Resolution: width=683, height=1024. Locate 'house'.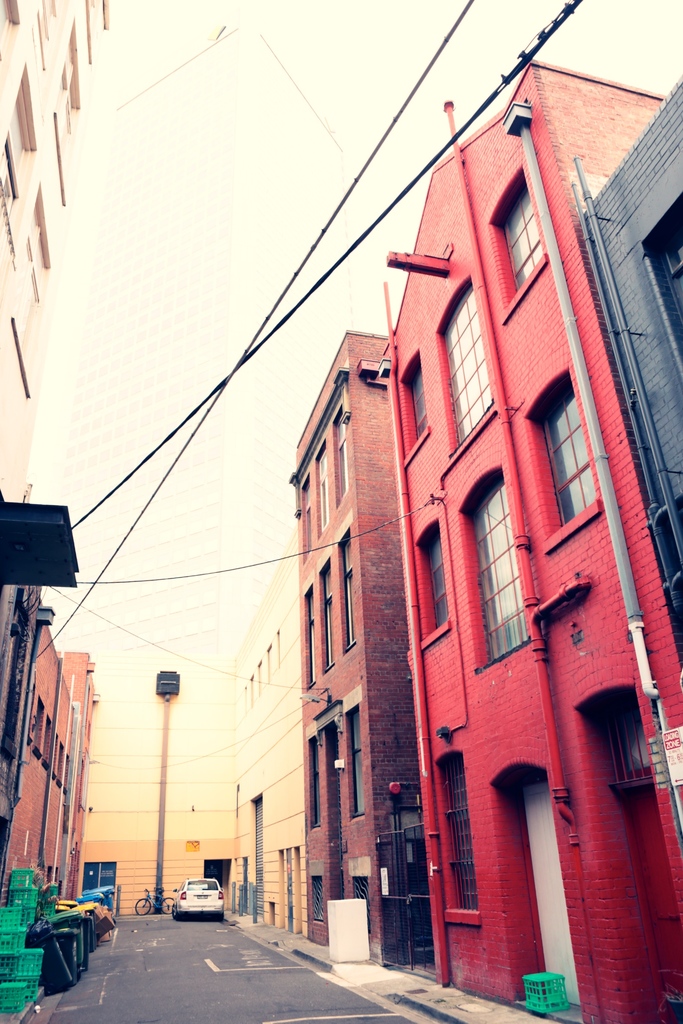
<box>288,321,395,956</box>.
